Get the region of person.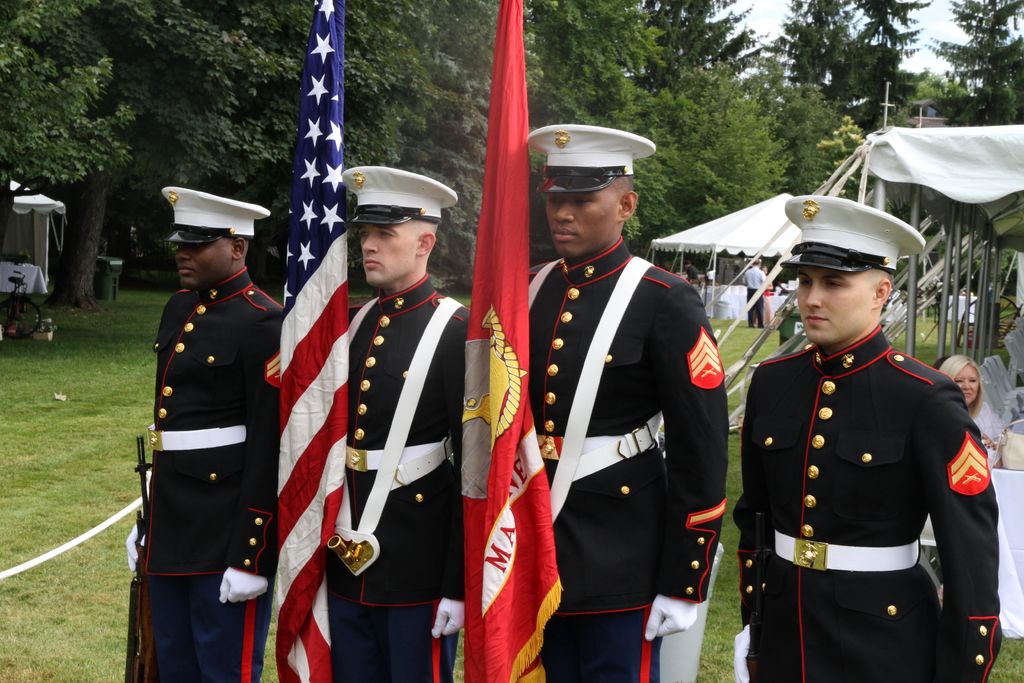
pyautogui.locateOnScreen(731, 197, 1000, 682).
